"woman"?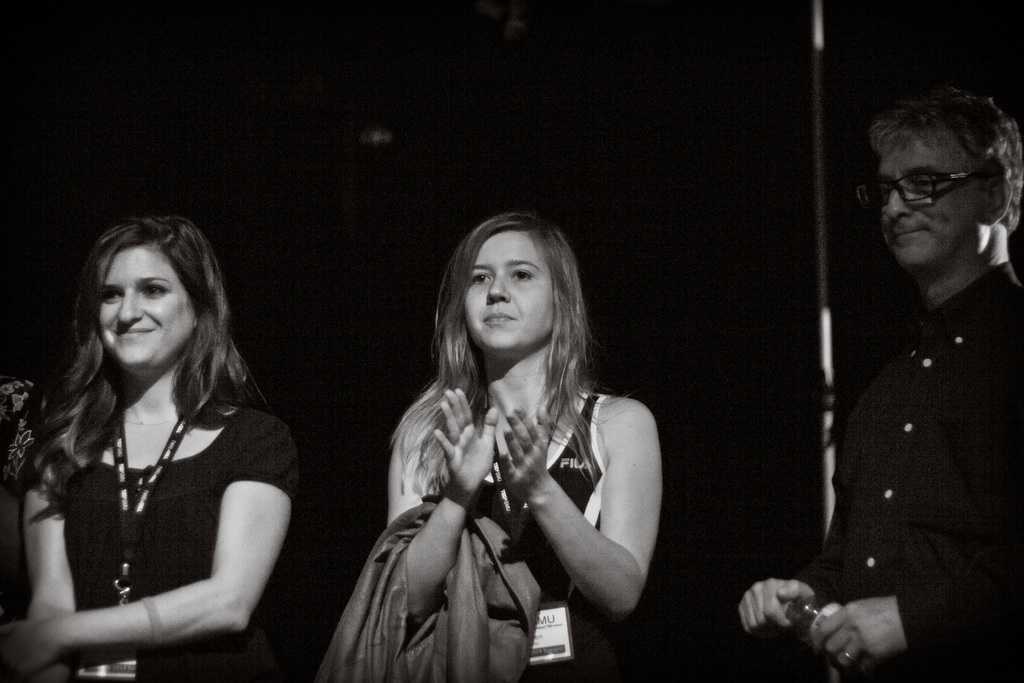
{"x1": 0, "y1": 190, "x2": 313, "y2": 682}
